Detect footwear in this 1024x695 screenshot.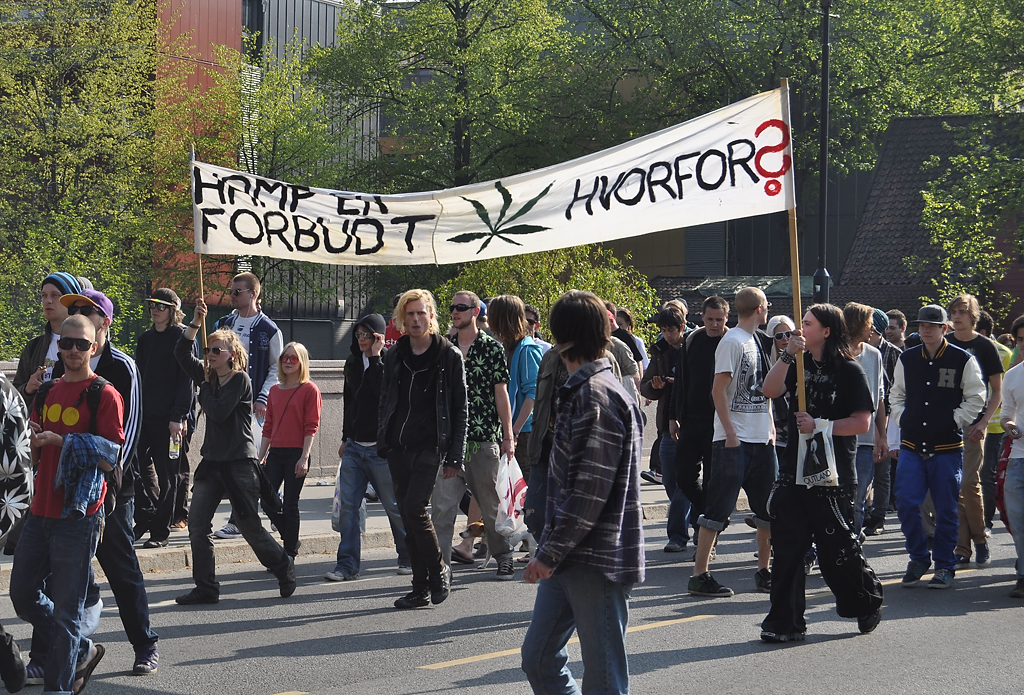
Detection: (left=135, top=642, right=167, bottom=677).
